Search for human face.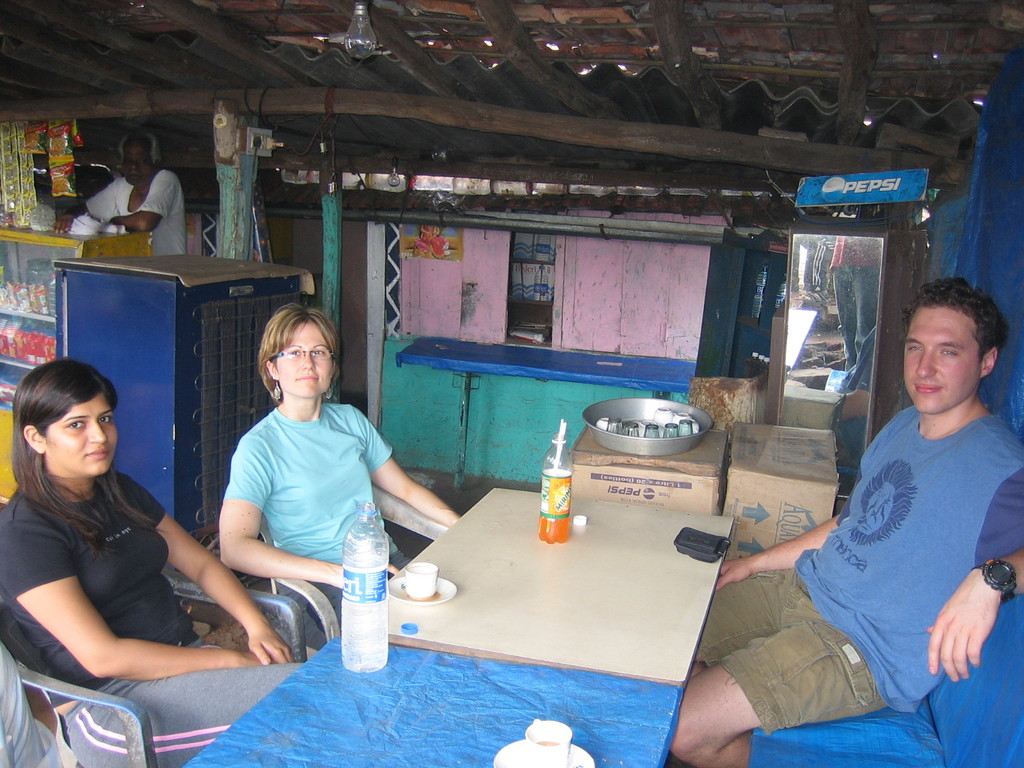
Found at (left=900, top=304, right=984, bottom=417).
